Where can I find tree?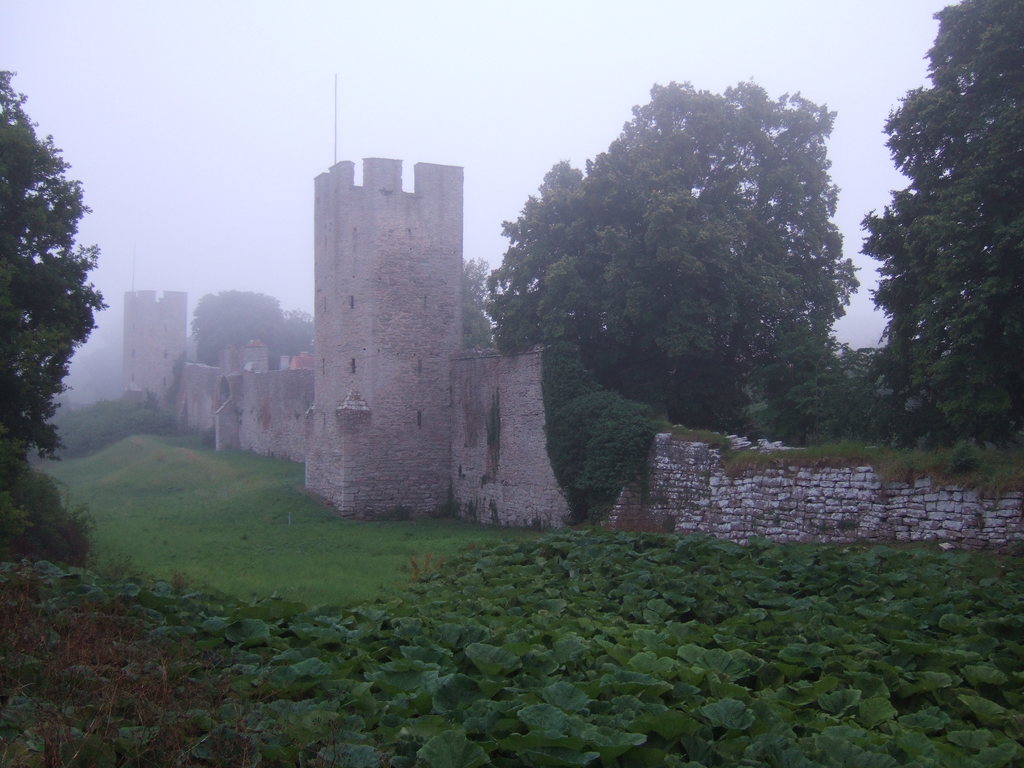
You can find it at x1=460 y1=252 x2=497 y2=349.
